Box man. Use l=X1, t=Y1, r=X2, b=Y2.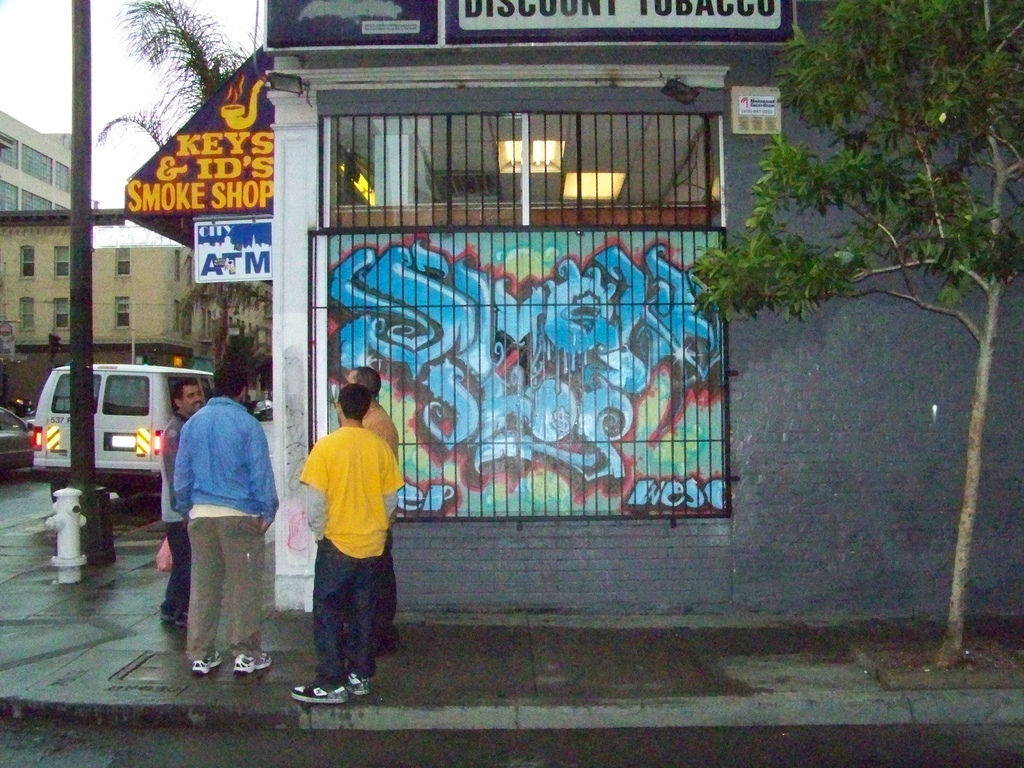
l=346, t=364, r=398, b=648.
